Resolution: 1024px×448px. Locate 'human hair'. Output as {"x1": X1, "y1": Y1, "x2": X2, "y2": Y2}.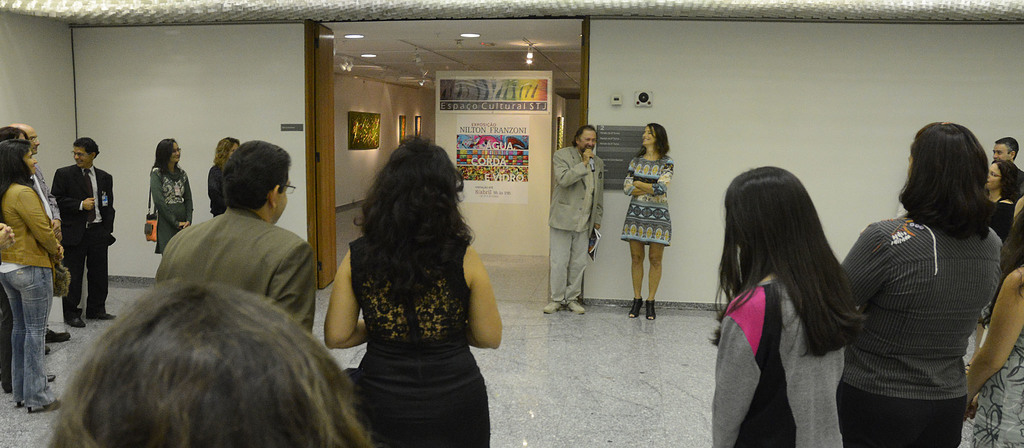
{"x1": 356, "y1": 139, "x2": 477, "y2": 318}.
